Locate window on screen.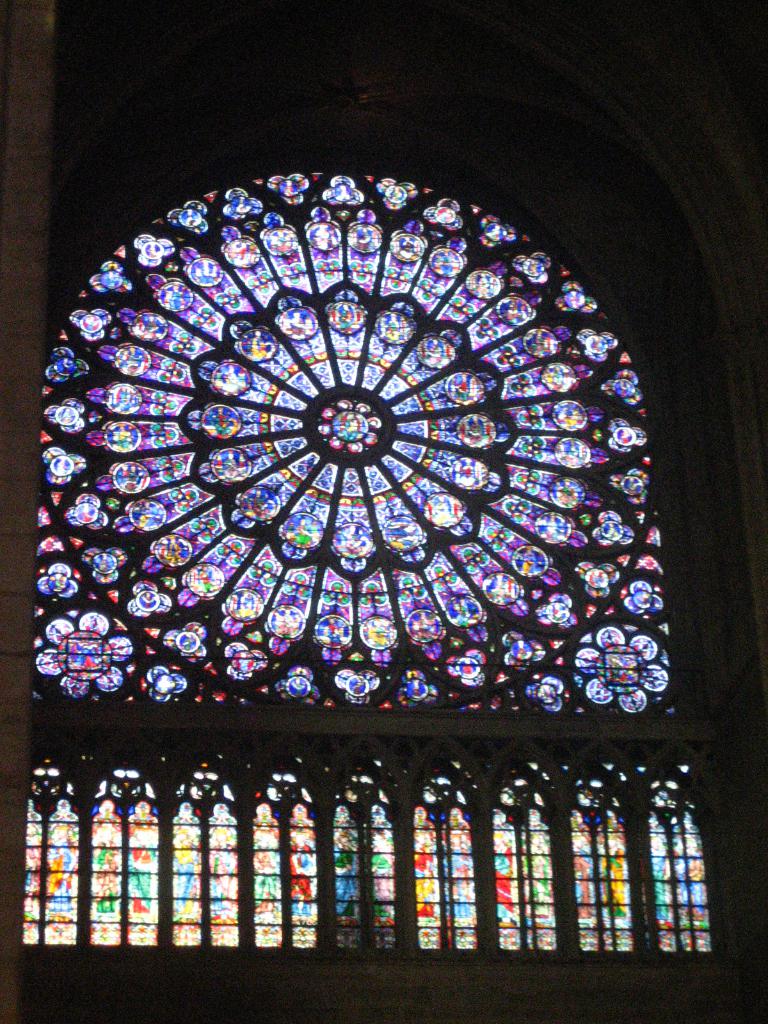
On screen at (660, 799, 721, 956).
